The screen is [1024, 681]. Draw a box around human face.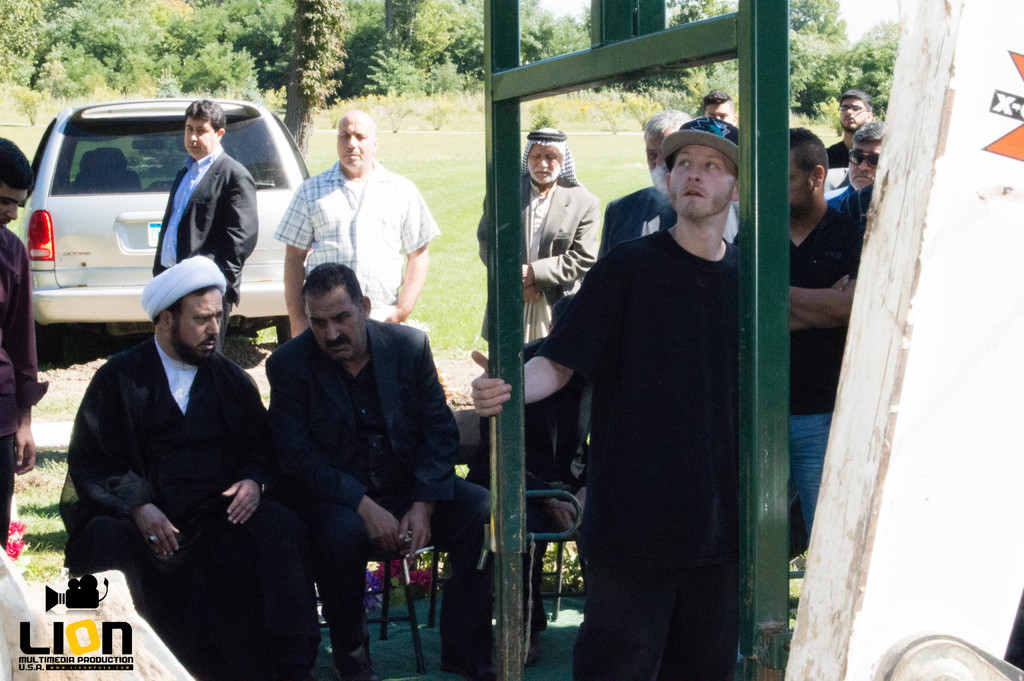
bbox=(525, 142, 564, 184).
